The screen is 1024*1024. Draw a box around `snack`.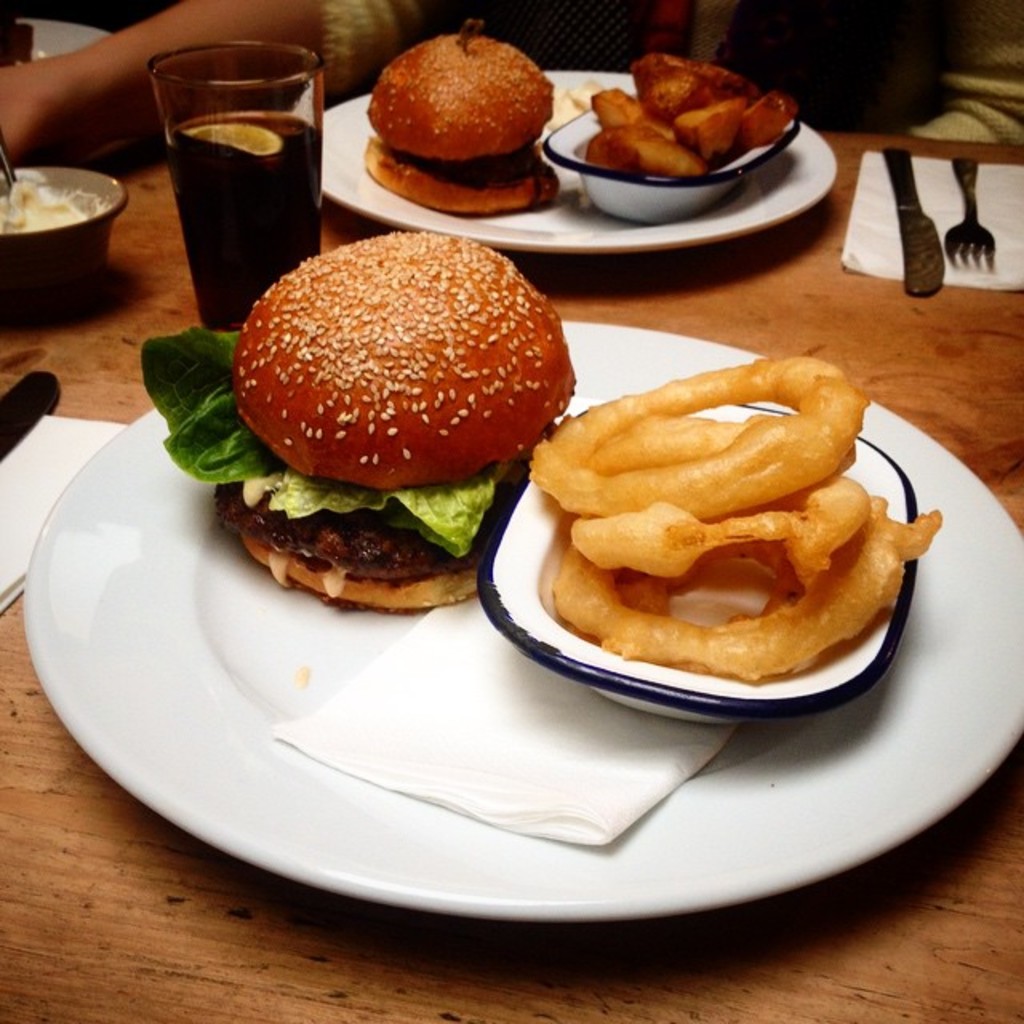
582/56/789/192.
